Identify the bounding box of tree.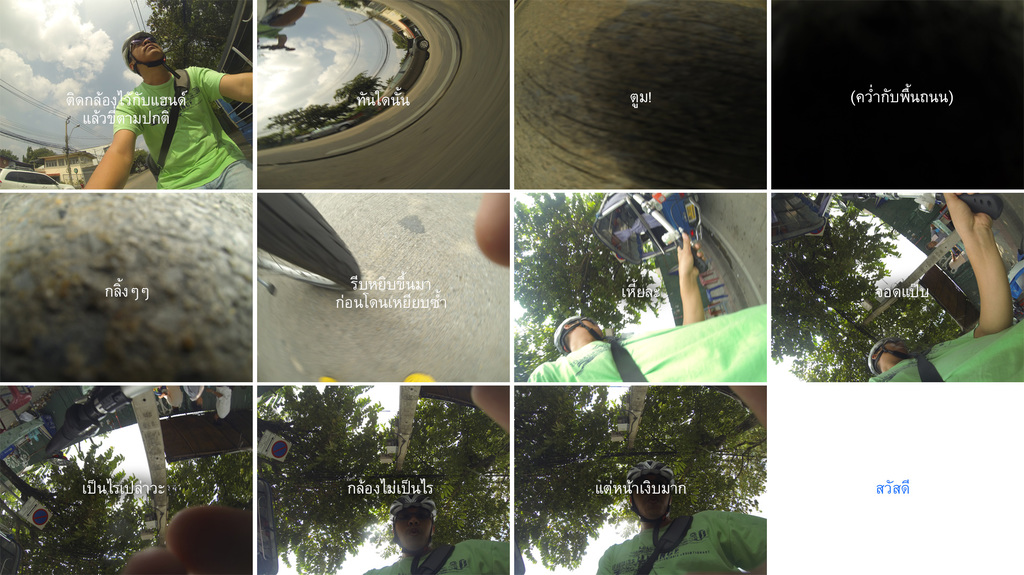
[607, 380, 767, 522].
